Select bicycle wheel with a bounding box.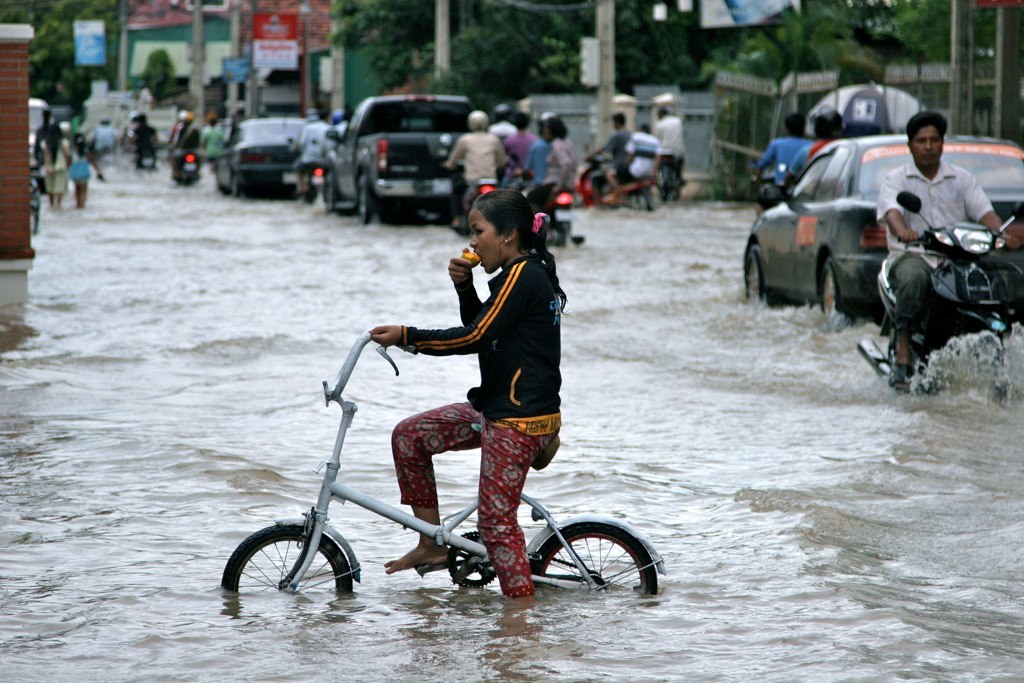
Rect(531, 524, 654, 591).
